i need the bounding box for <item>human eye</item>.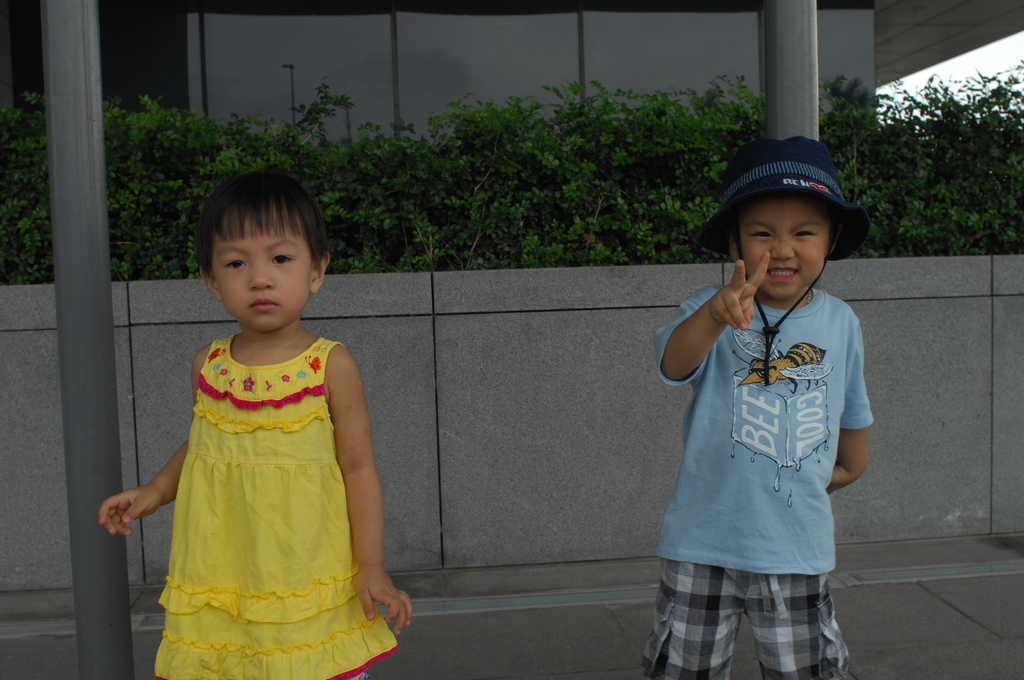
Here it is: locate(791, 228, 822, 239).
